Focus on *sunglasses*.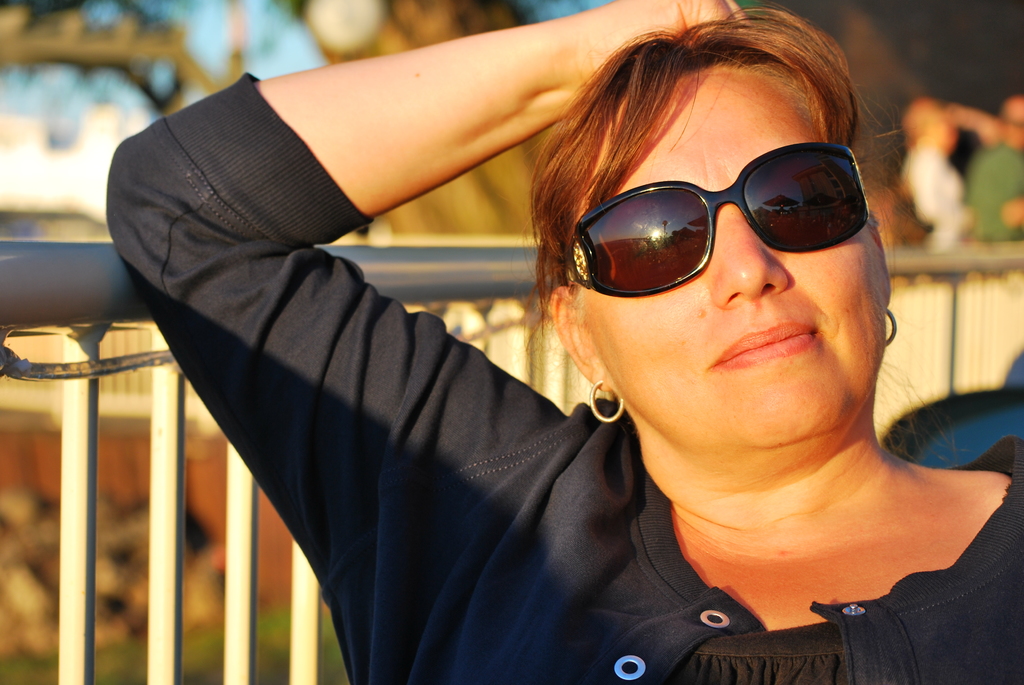
Focused at 548,138,870,305.
